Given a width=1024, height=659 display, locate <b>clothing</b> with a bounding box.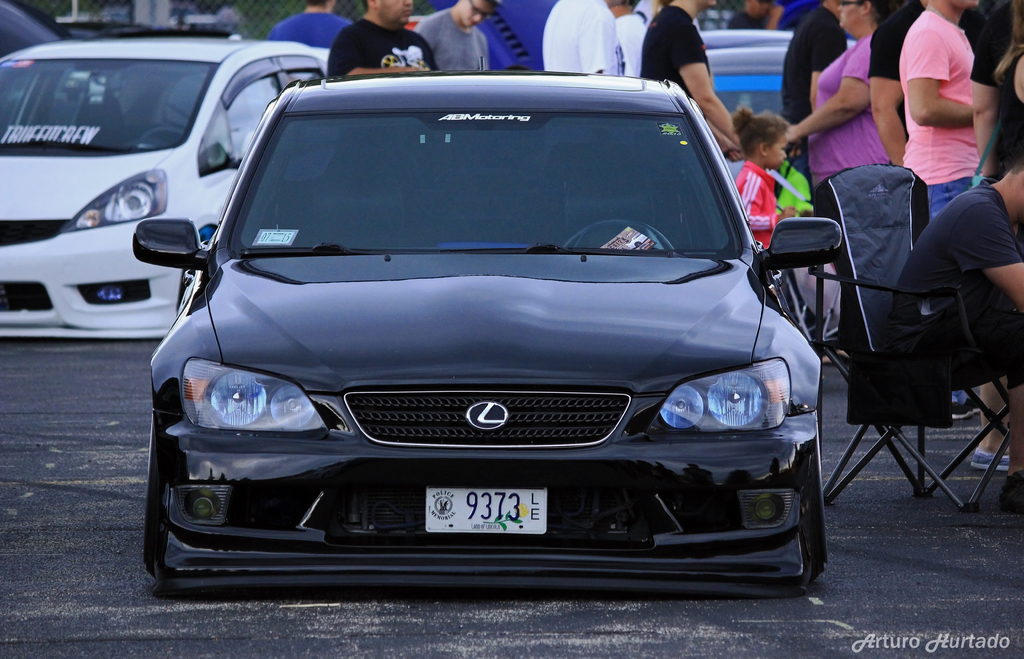
Located: 264/9/350/46.
